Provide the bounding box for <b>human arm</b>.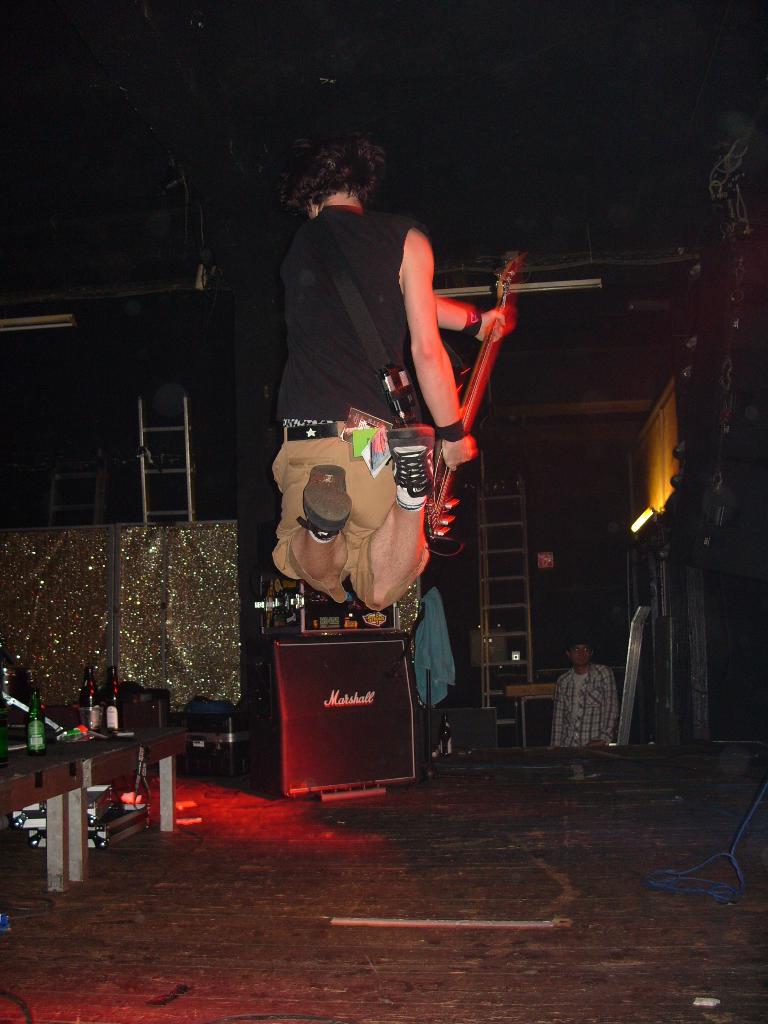
box(589, 664, 623, 749).
